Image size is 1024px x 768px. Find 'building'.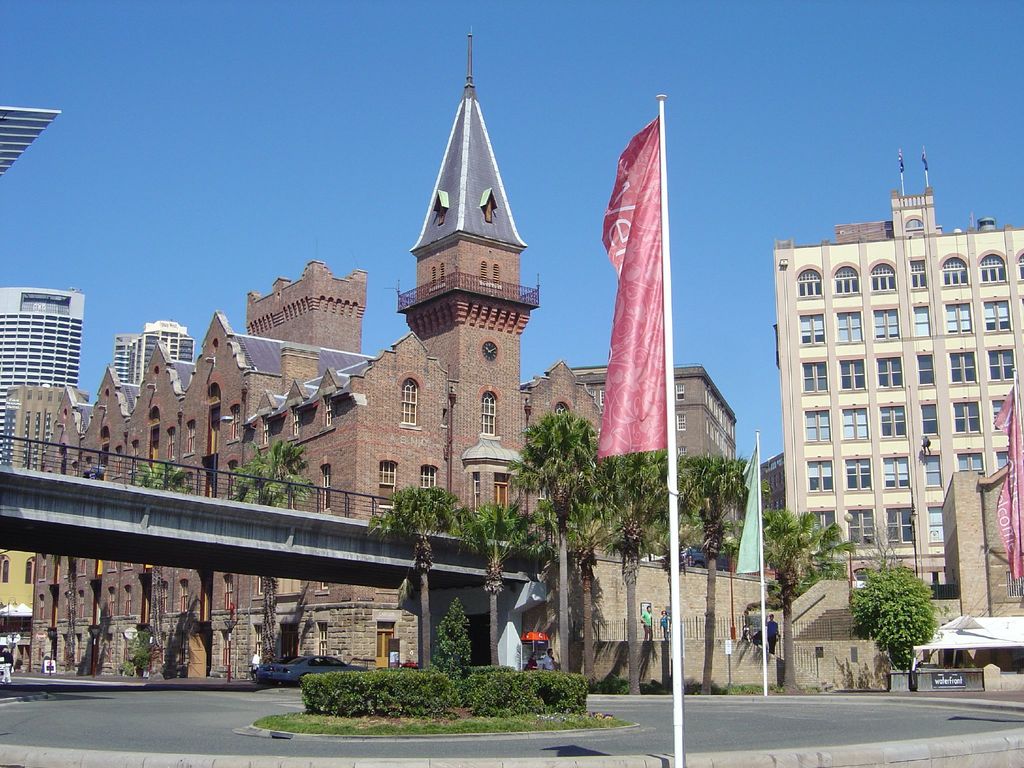
771/186/1023/592.
